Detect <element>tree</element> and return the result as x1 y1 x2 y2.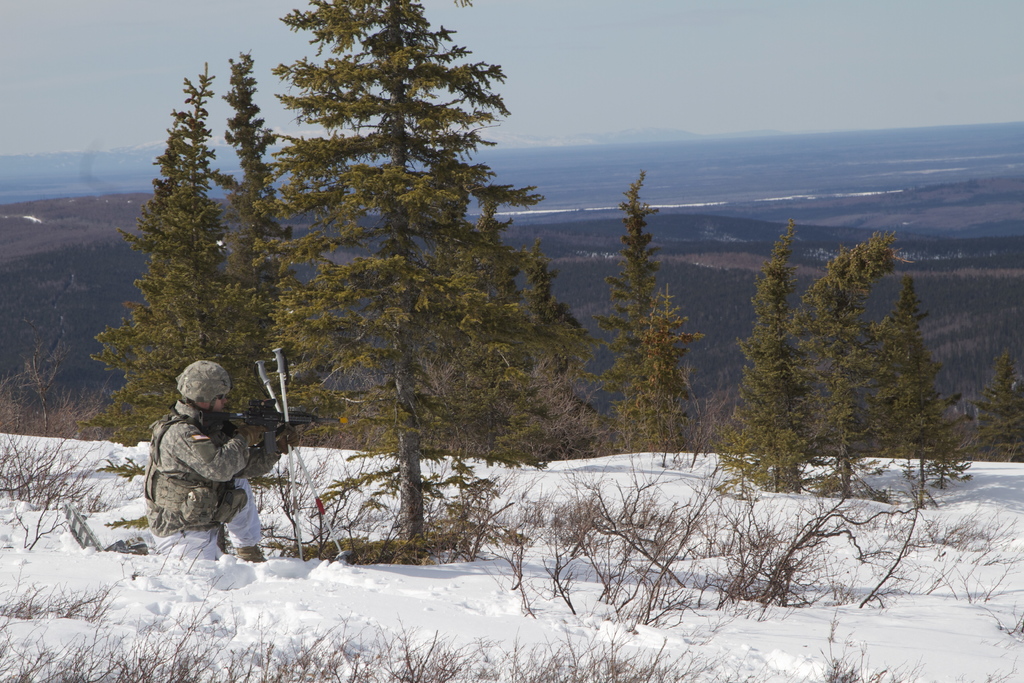
963 233 1023 463.
